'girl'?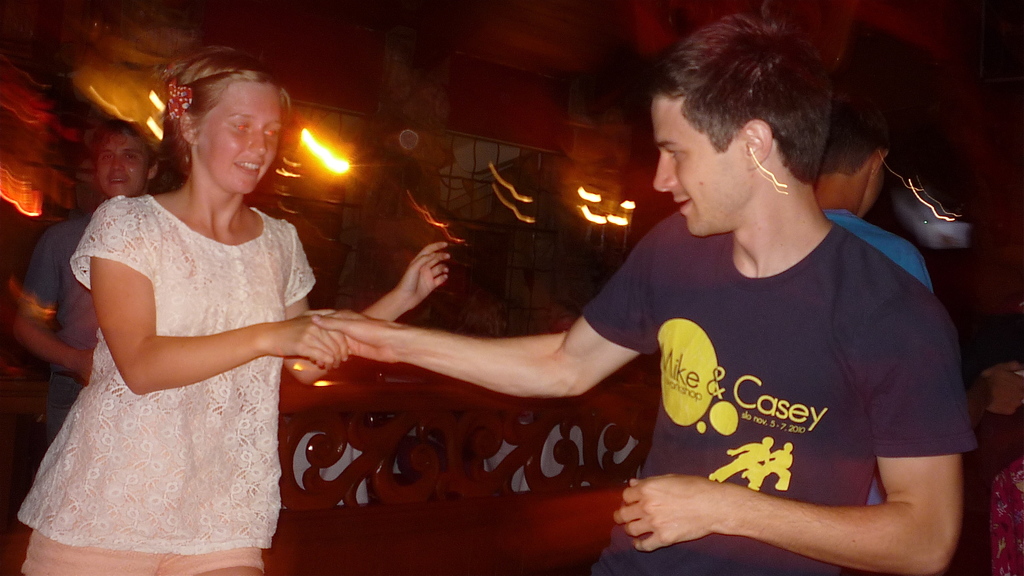
select_region(17, 45, 450, 575)
